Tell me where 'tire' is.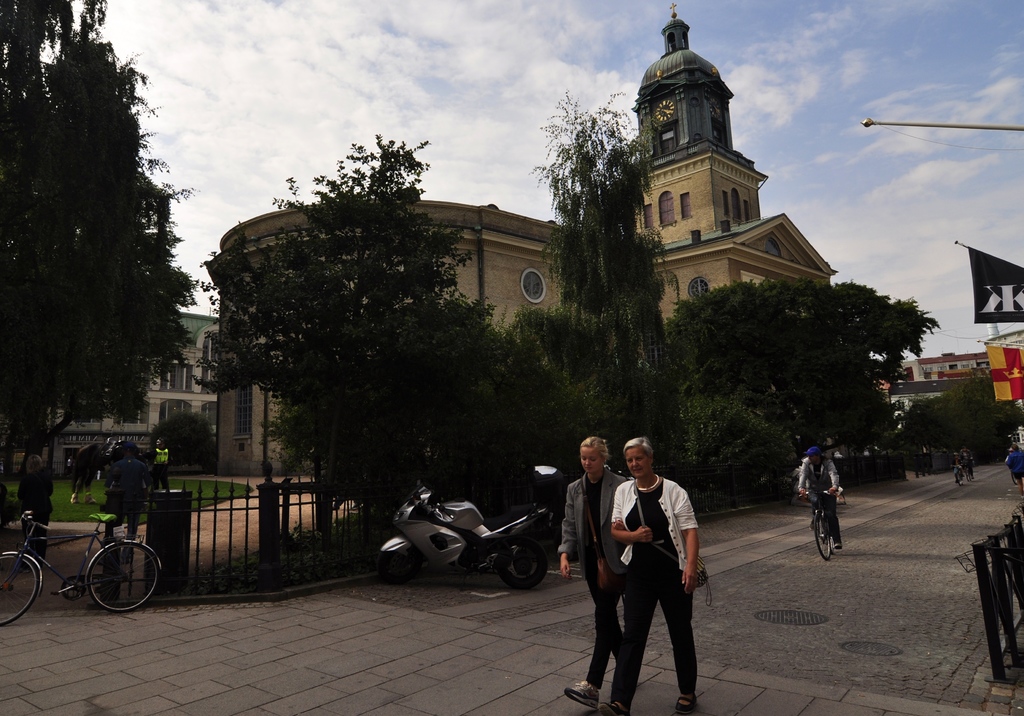
'tire' is at (0, 553, 41, 628).
